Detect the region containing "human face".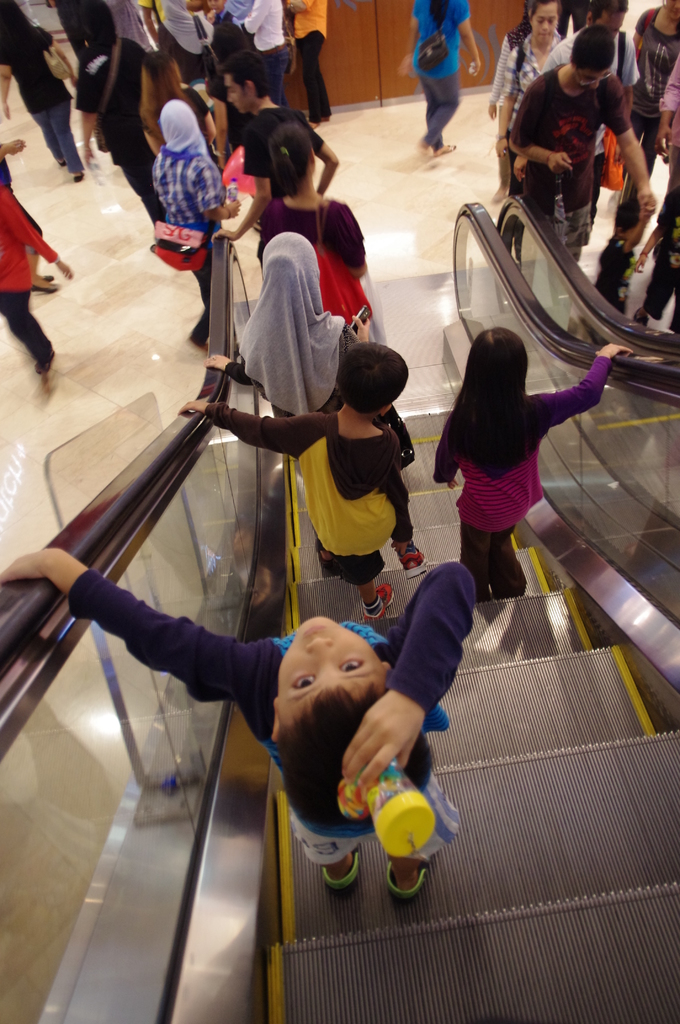
[left=277, top=618, right=388, bottom=703].
